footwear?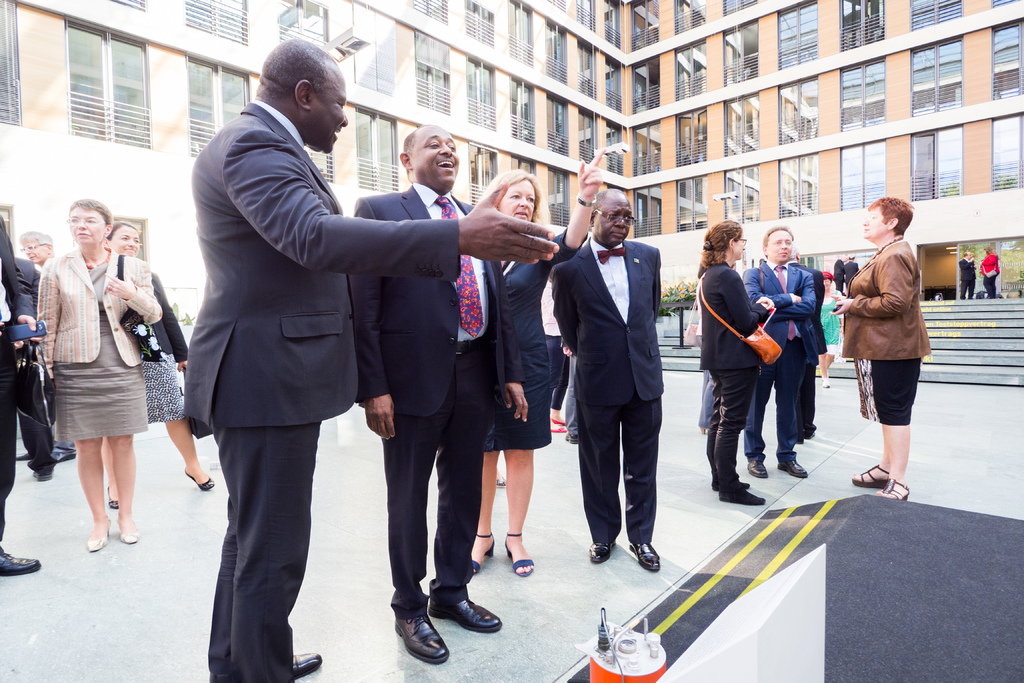
<bbox>391, 618, 452, 662</bbox>
